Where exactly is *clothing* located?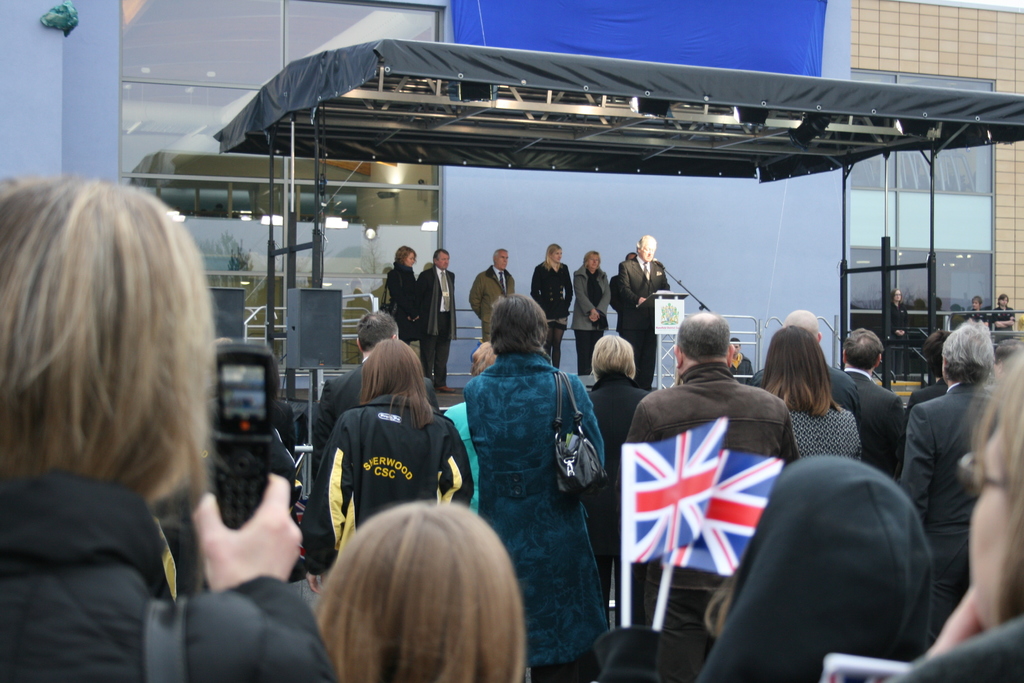
Its bounding box is bbox=(466, 353, 611, 672).
